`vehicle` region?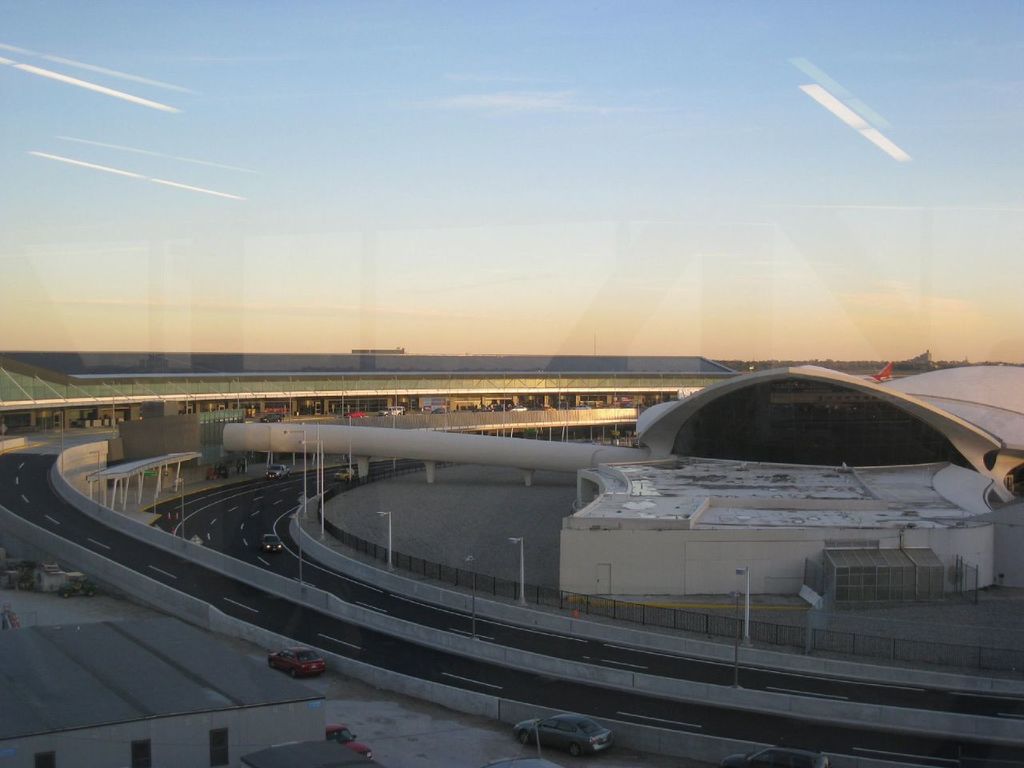
[332,466,354,482]
